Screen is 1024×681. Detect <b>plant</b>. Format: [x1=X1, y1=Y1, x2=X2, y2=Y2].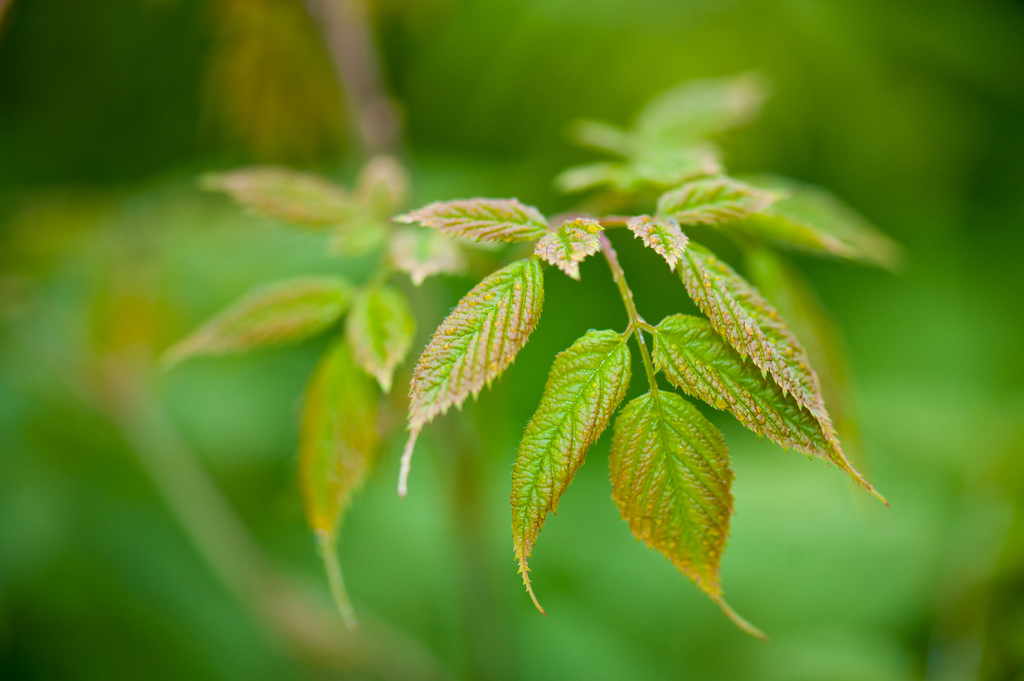
[x1=212, y1=143, x2=794, y2=565].
